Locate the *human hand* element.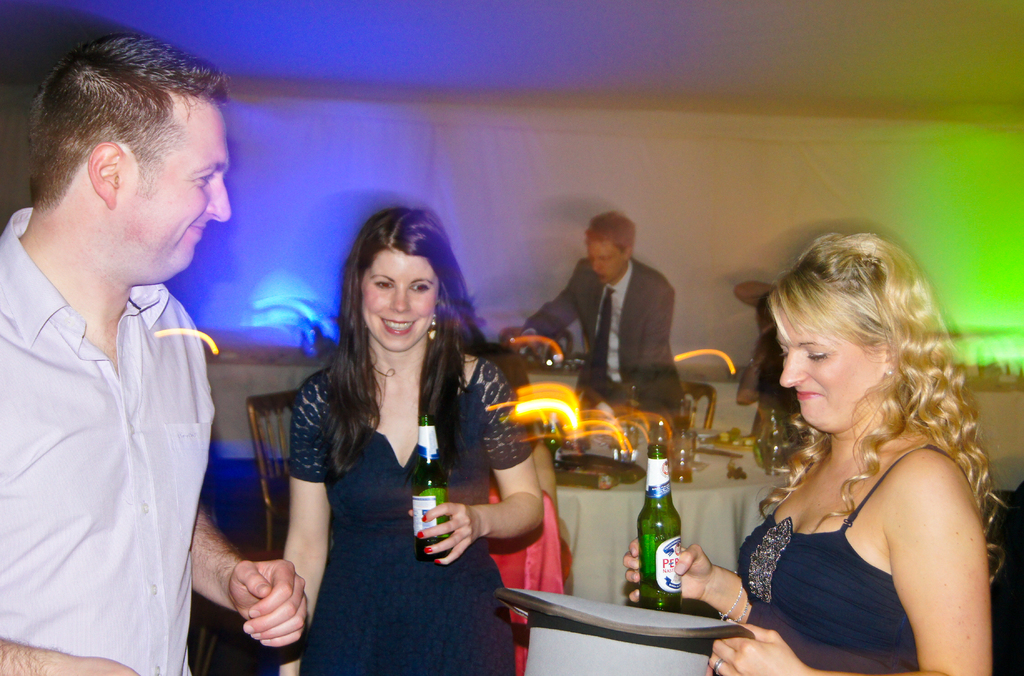
Element bbox: (x1=203, y1=542, x2=307, y2=645).
